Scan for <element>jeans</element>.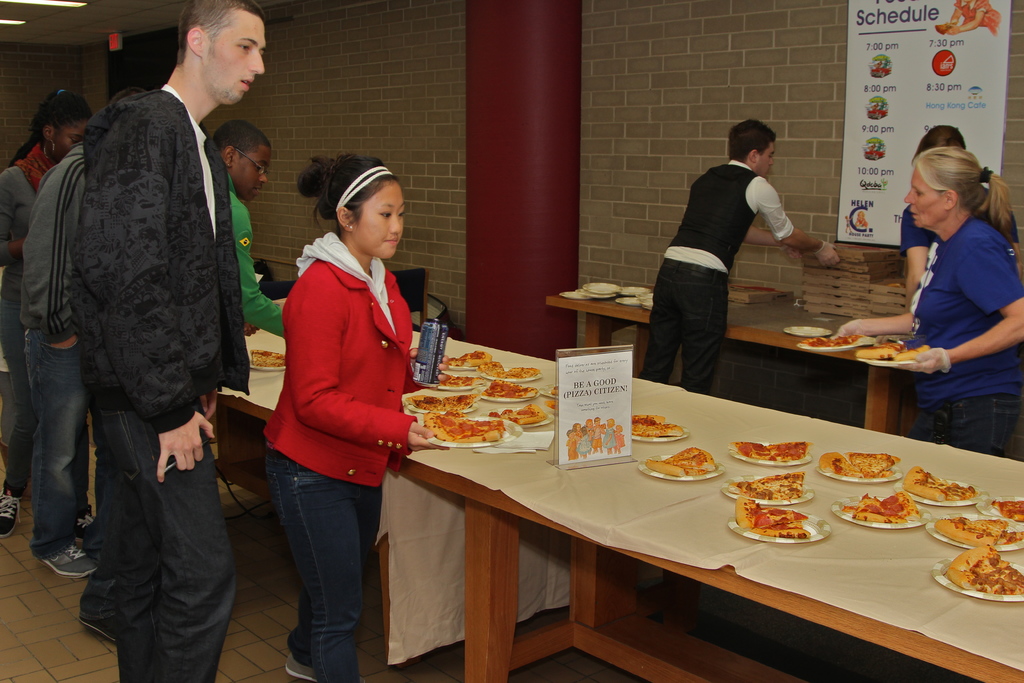
Scan result: [left=99, top=402, right=244, bottom=682].
